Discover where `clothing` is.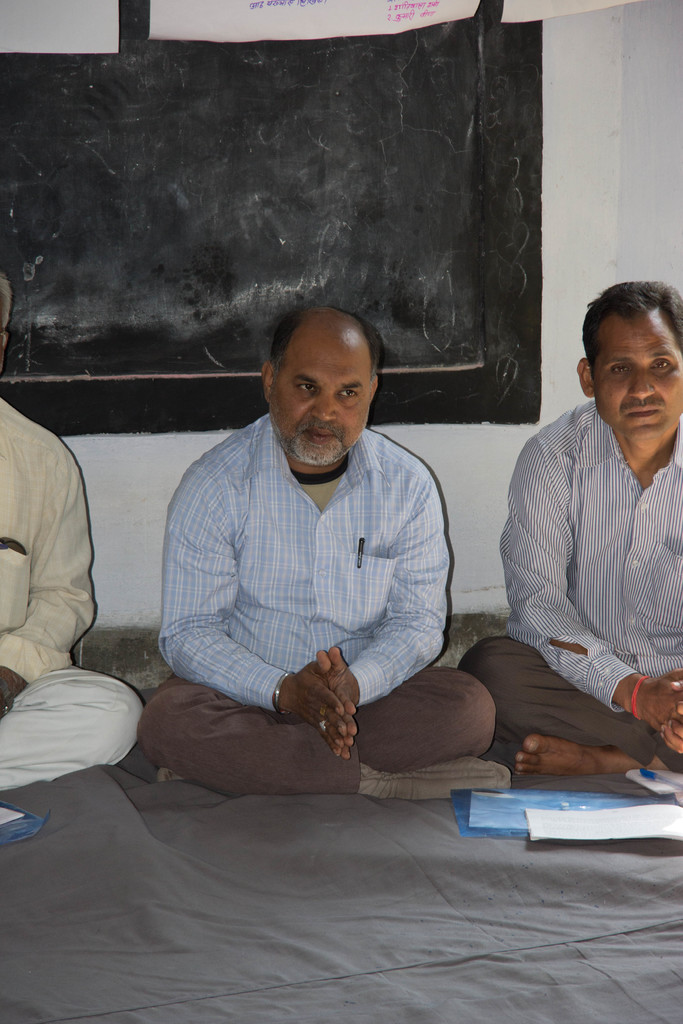
Discovered at 126, 410, 513, 804.
